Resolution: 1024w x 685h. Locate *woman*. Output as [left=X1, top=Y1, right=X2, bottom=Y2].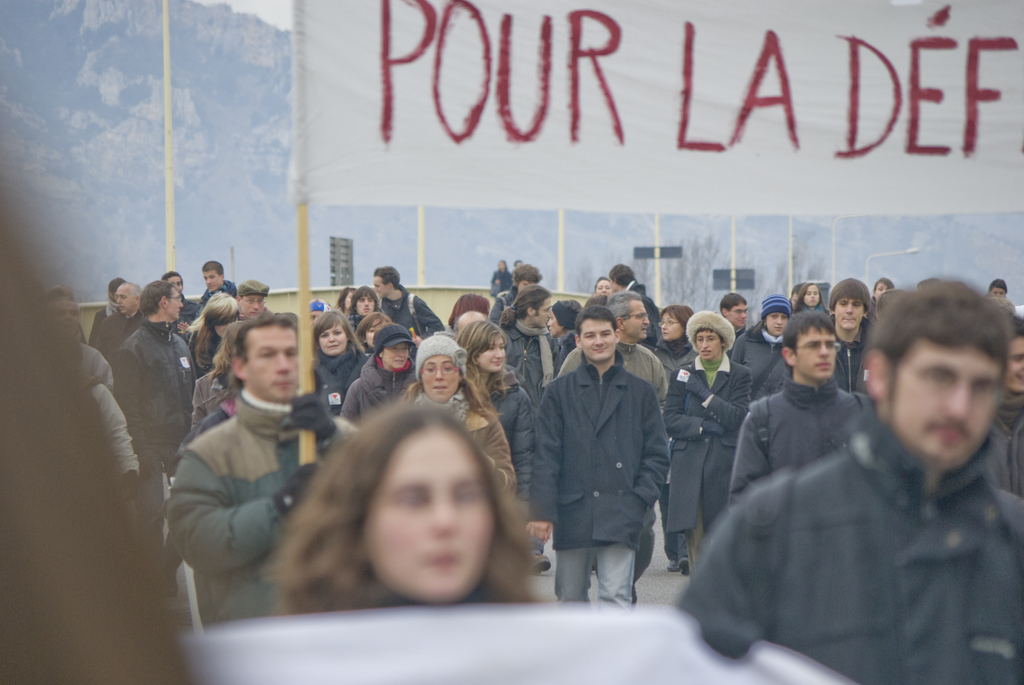
[left=398, top=331, right=522, bottom=493].
